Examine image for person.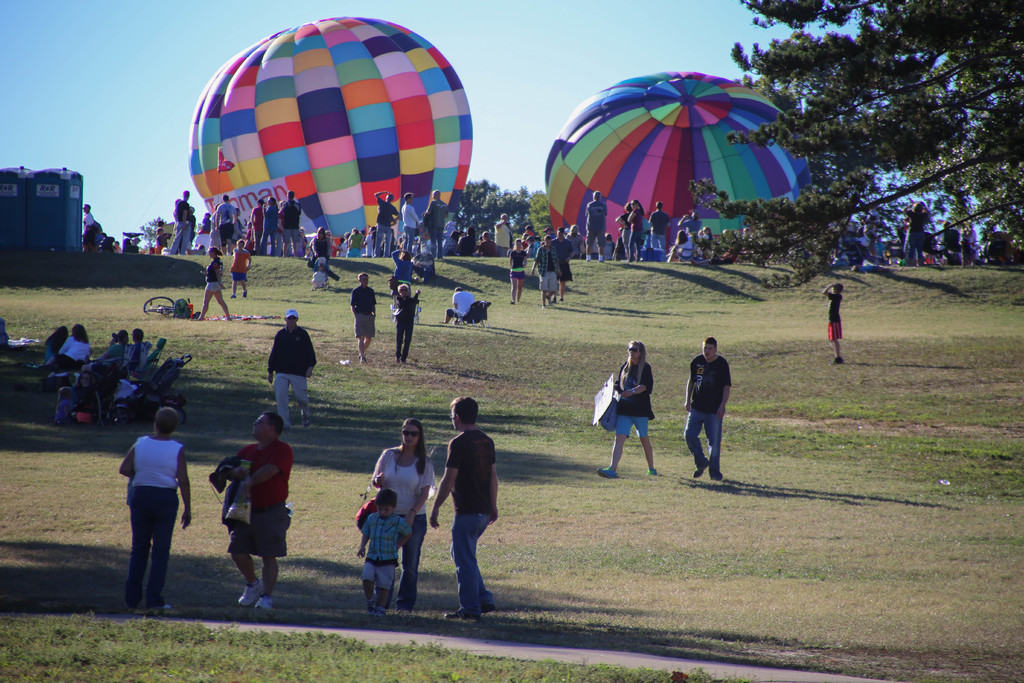
Examination result: 584:189:608:261.
